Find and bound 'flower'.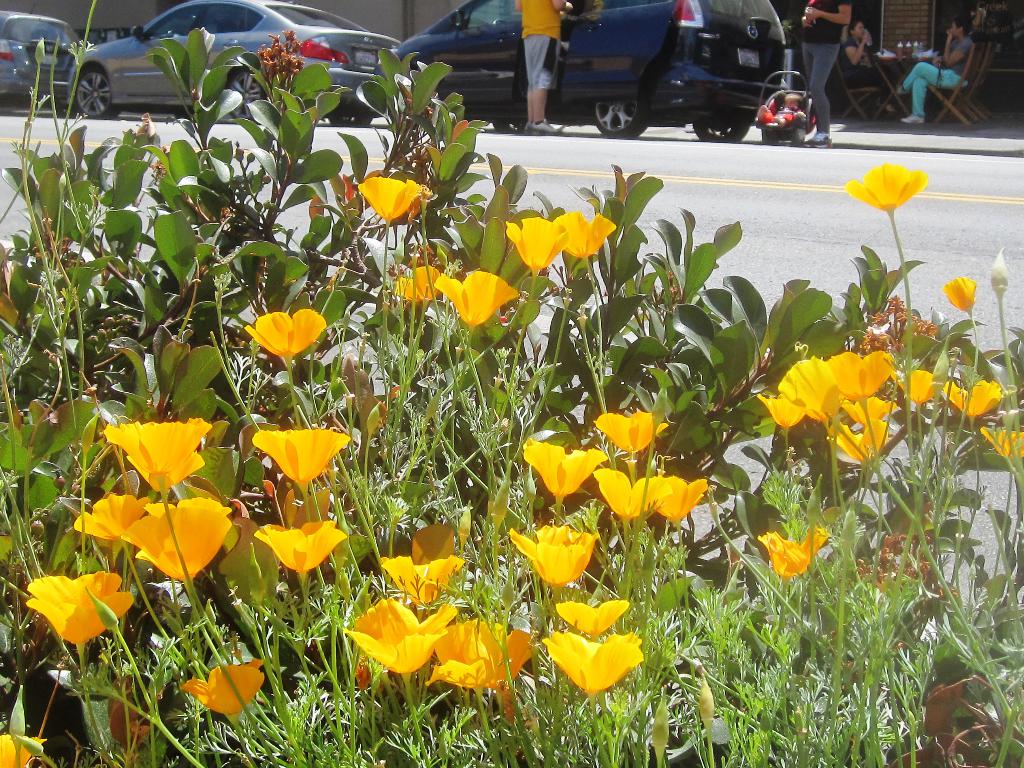
Bound: bbox=(542, 630, 641, 700).
